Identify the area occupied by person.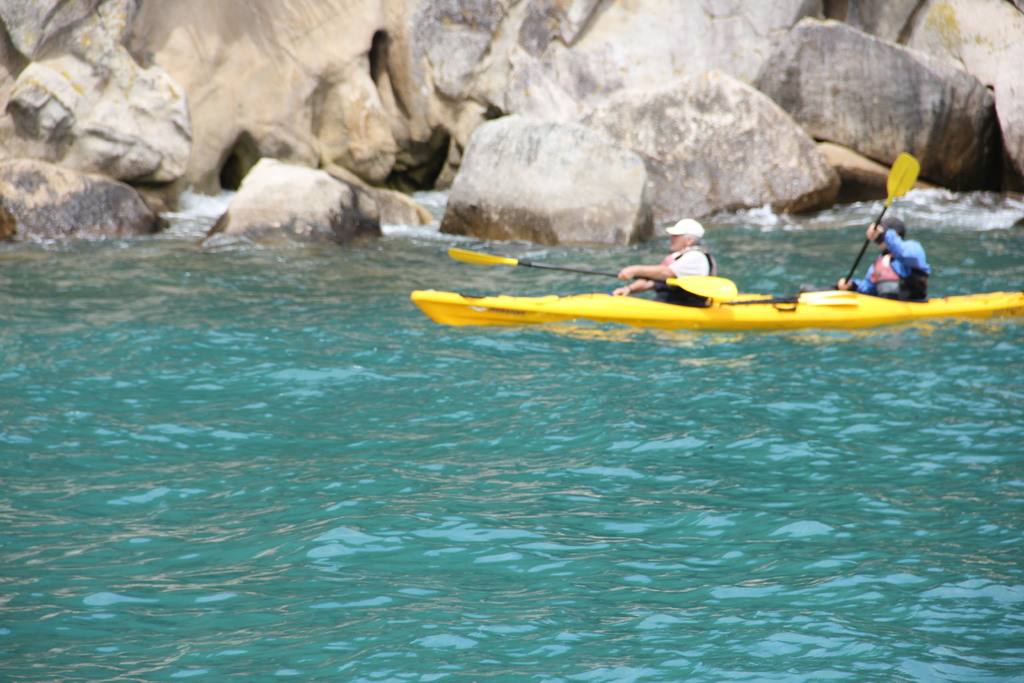
Area: region(610, 211, 715, 311).
